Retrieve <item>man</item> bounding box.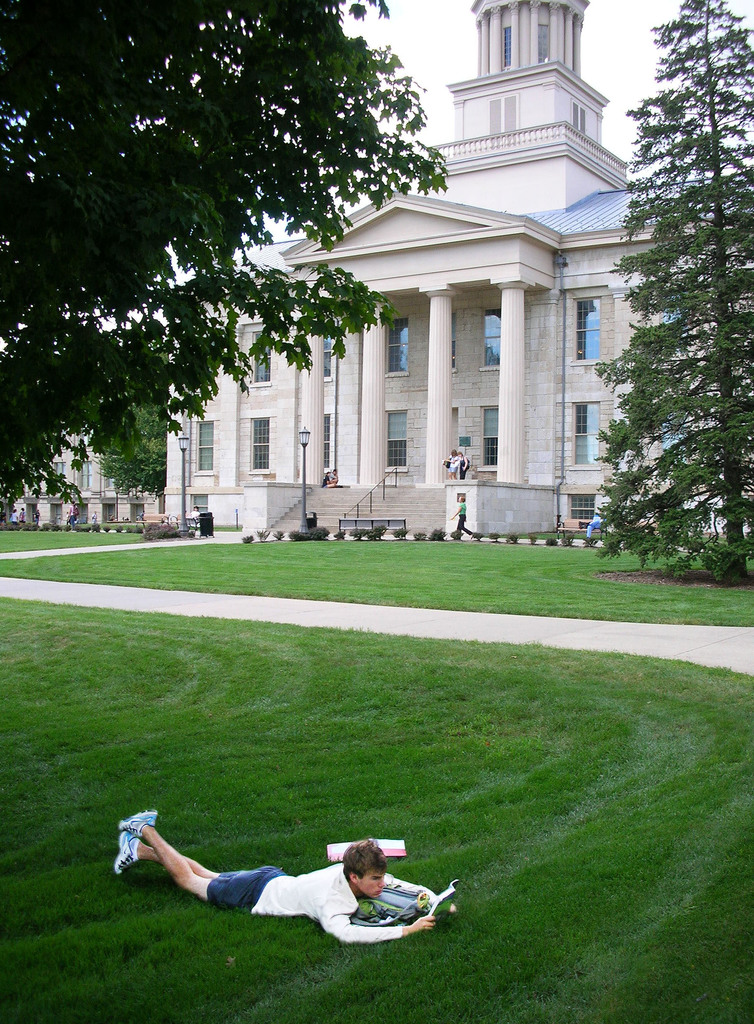
Bounding box: left=110, top=822, right=476, bottom=940.
